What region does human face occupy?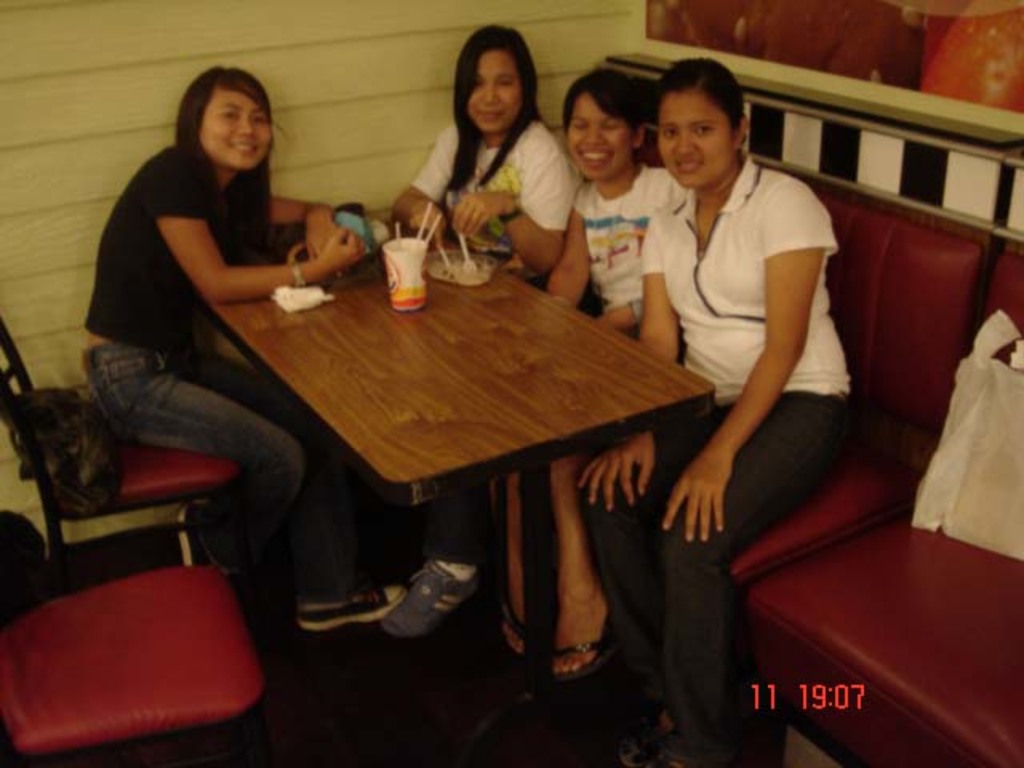
bbox=[202, 91, 277, 170].
